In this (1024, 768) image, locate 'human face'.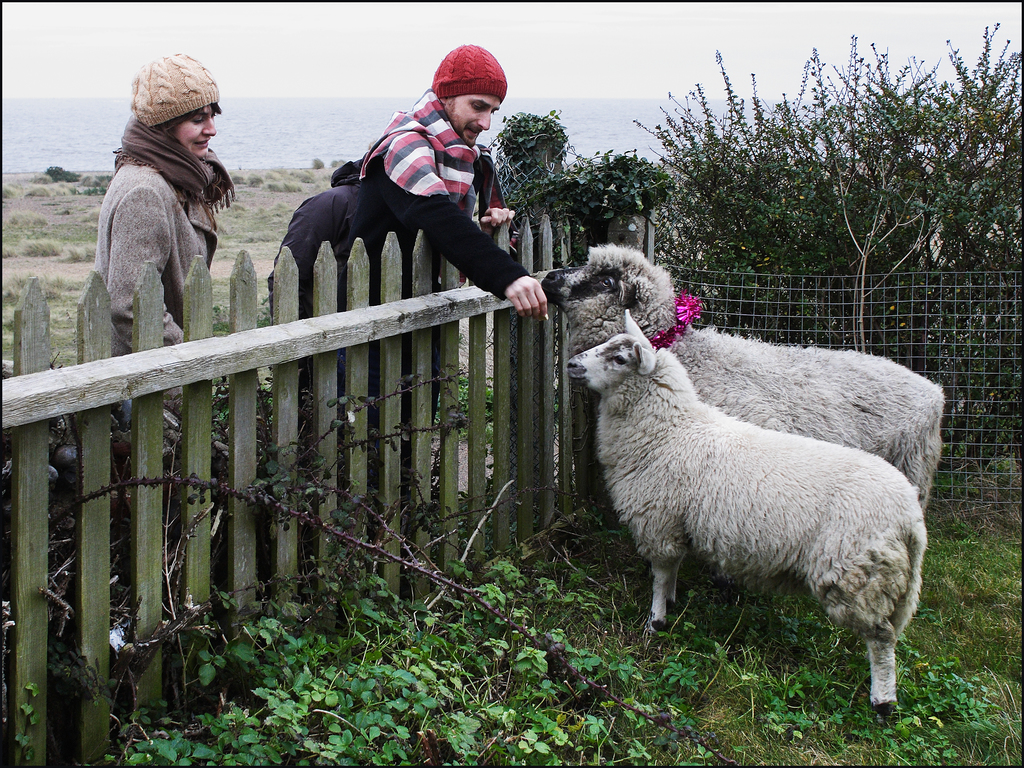
Bounding box: box(172, 109, 214, 154).
